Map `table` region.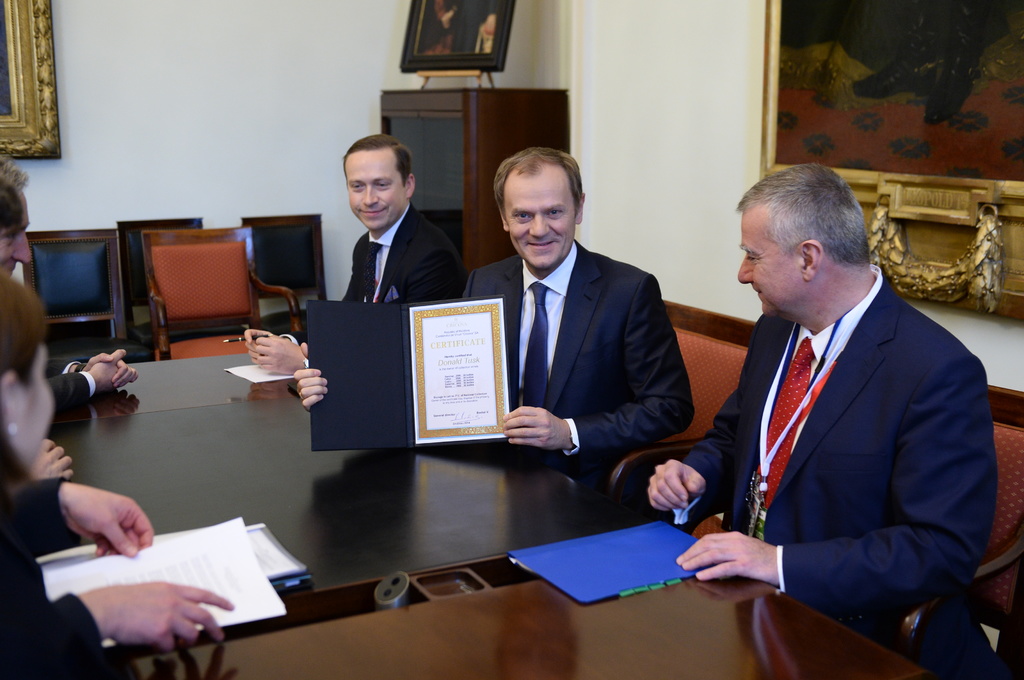
Mapped to Rect(51, 352, 294, 423).
